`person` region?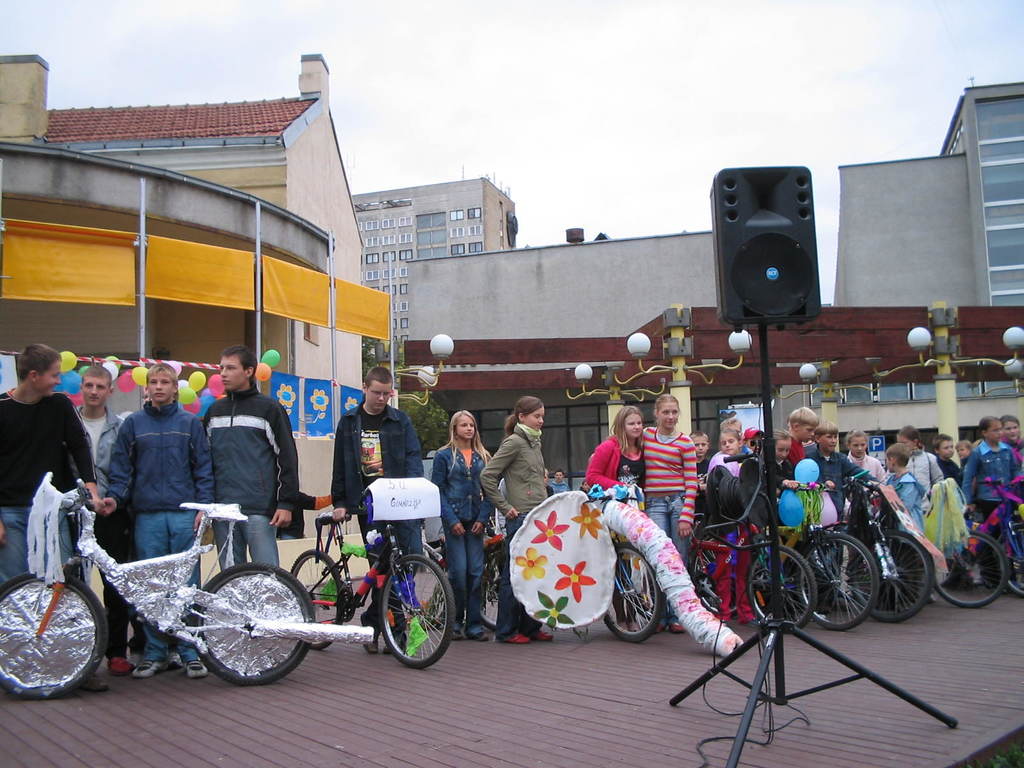
Rect(0, 342, 103, 685)
